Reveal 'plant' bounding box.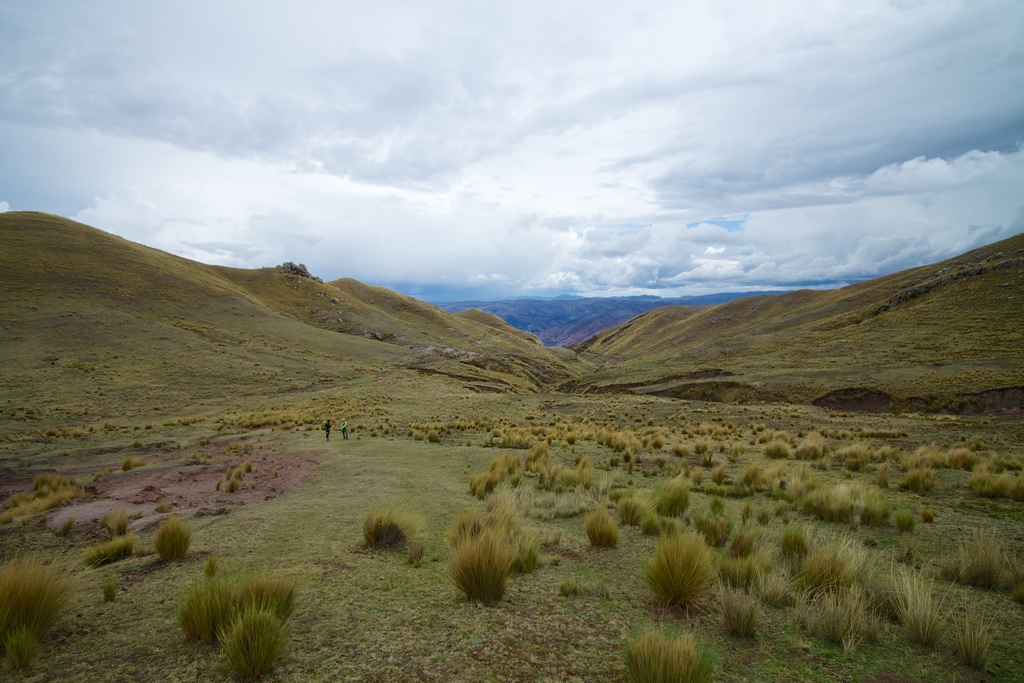
Revealed: 525,441,548,468.
